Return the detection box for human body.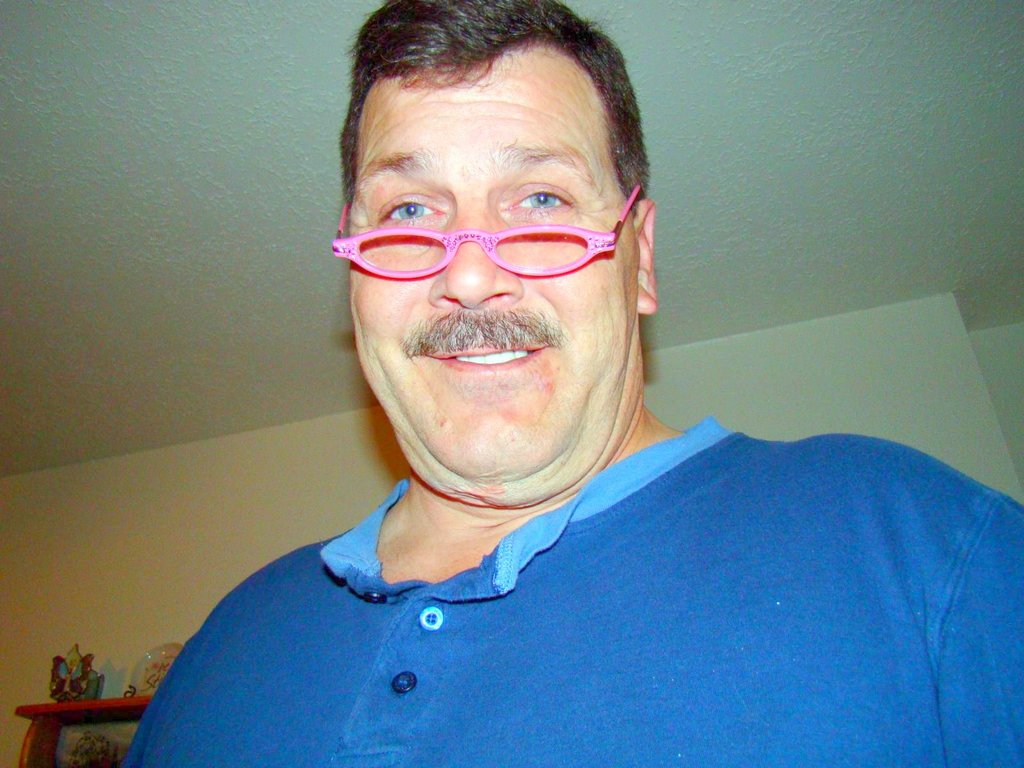
<region>120, 0, 1023, 767</region>.
